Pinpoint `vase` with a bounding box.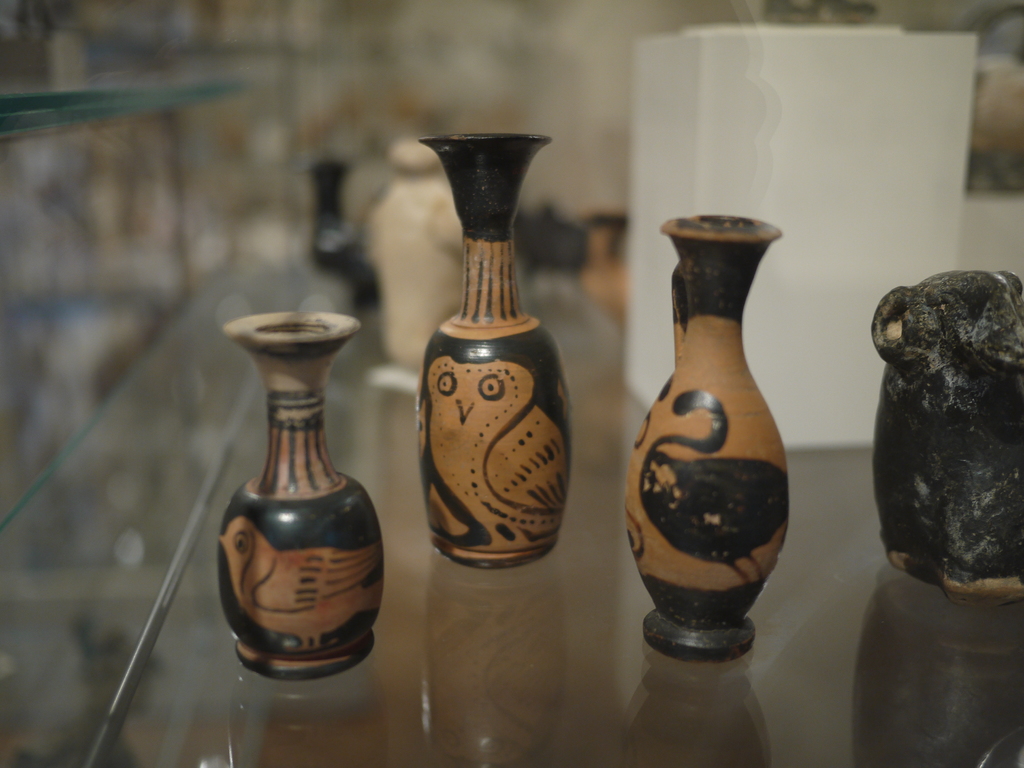
{"left": 414, "top": 129, "right": 572, "bottom": 572}.
